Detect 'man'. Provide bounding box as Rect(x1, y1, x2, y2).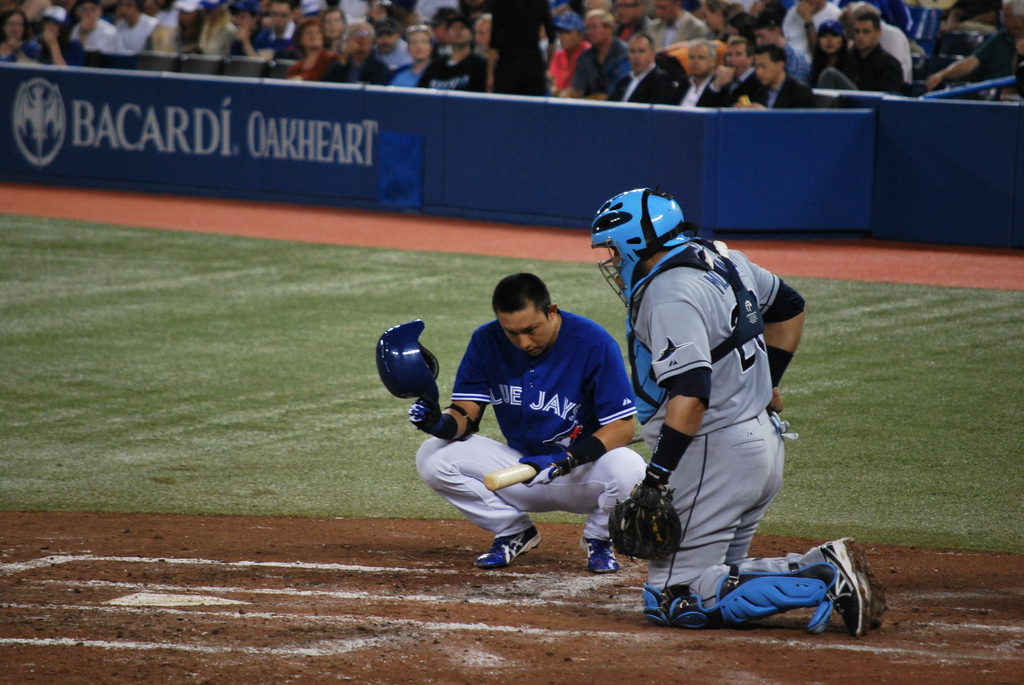
Rect(327, 23, 389, 96).
